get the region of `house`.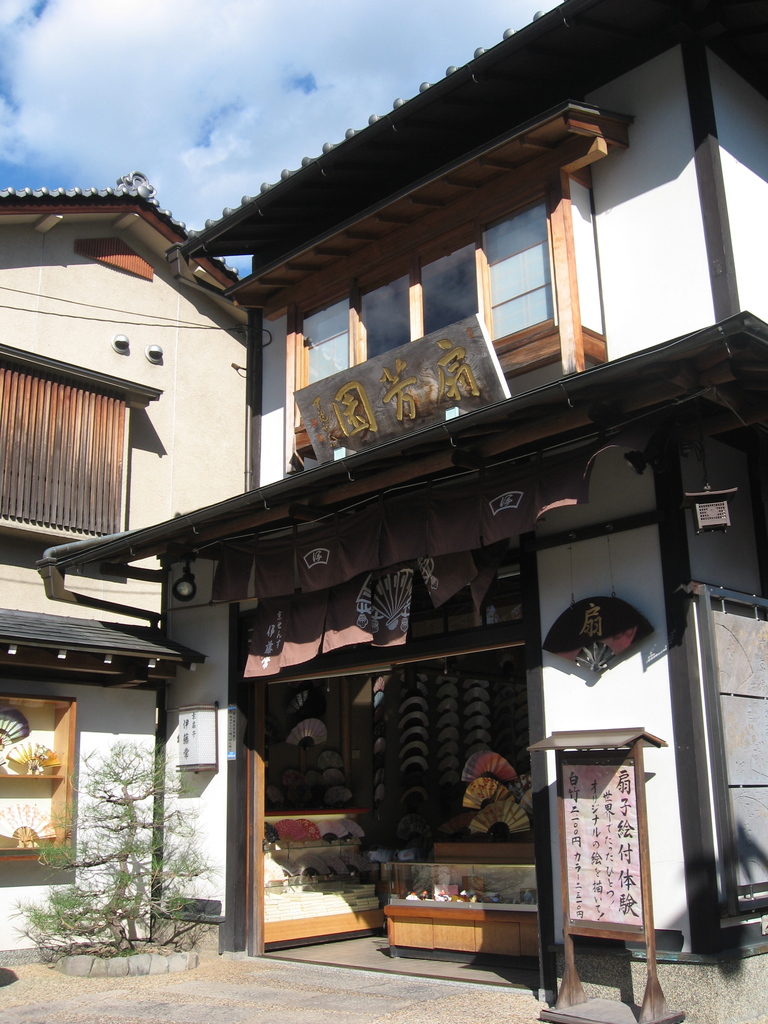
[39,0,767,976].
